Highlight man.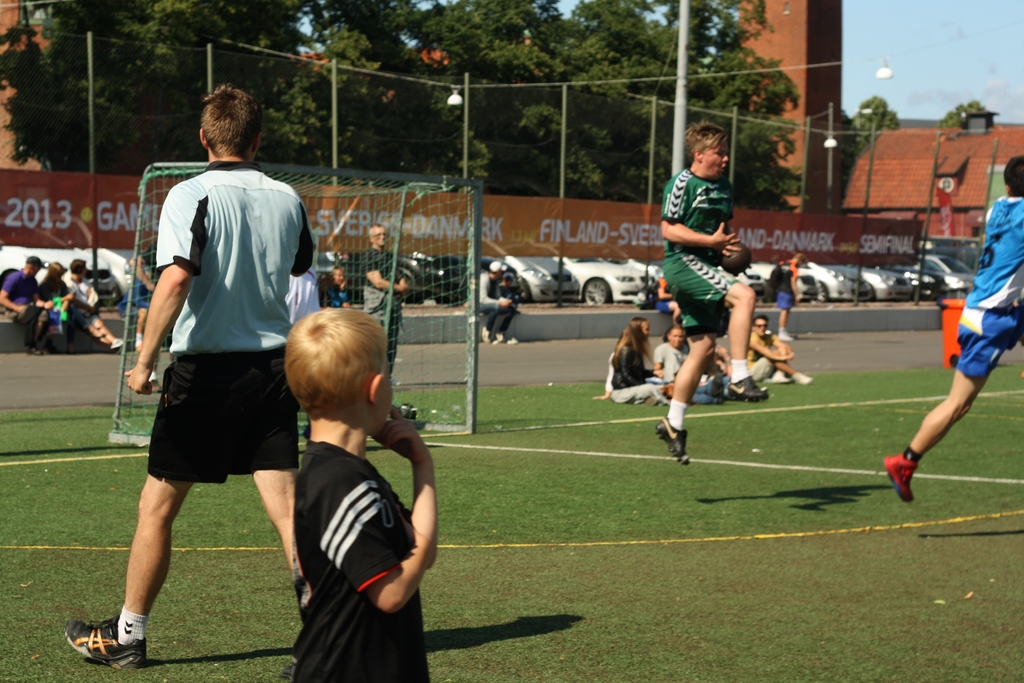
Highlighted region: crop(360, 224, 406, 373).
